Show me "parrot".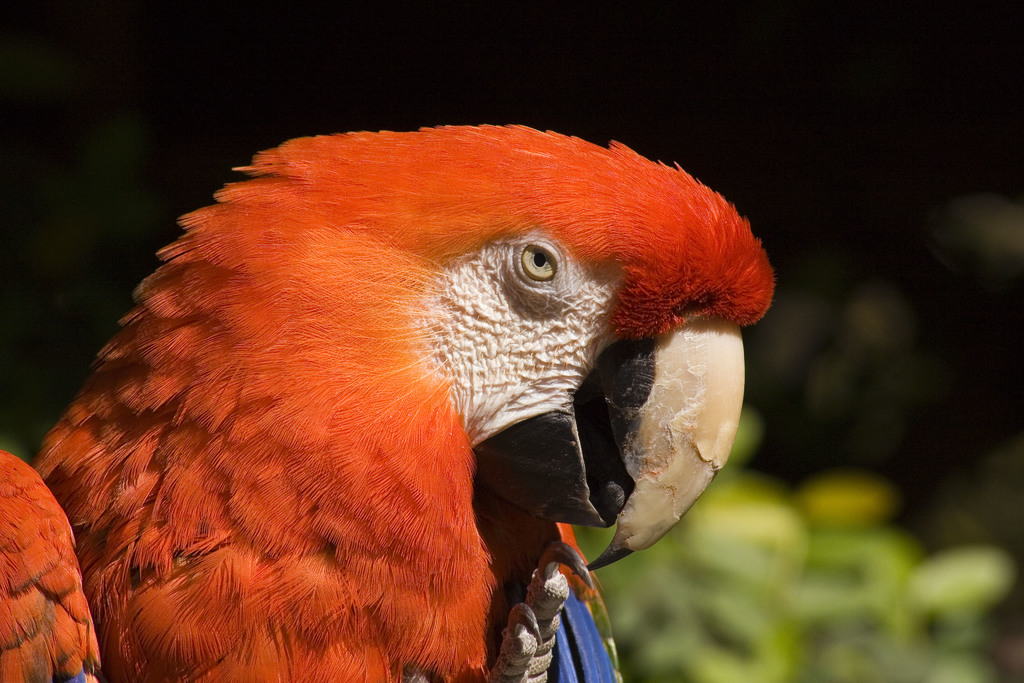
"parrot" is here: region(0, 122, 777, 682).
